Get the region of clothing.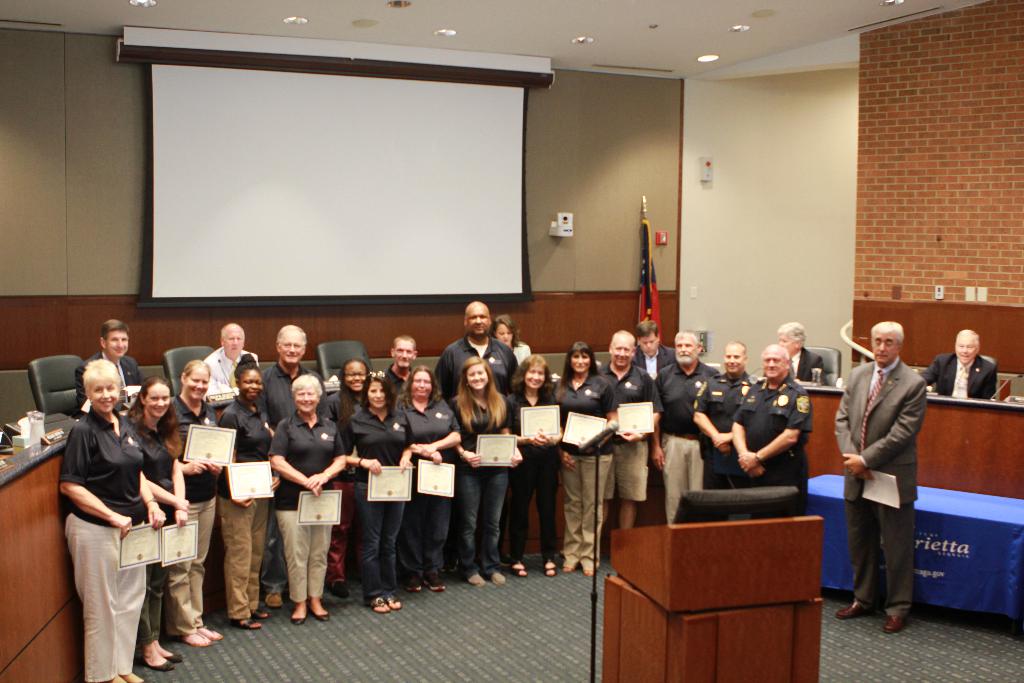
x1=268, y1=412, x2=361, y2=601.
